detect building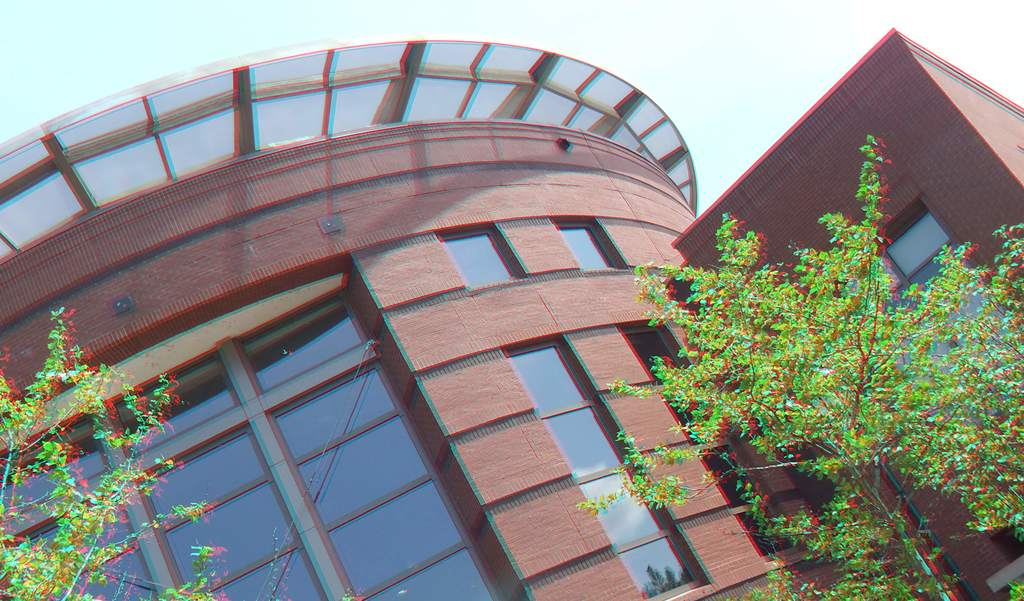
region(0, 38, 869, 600)
